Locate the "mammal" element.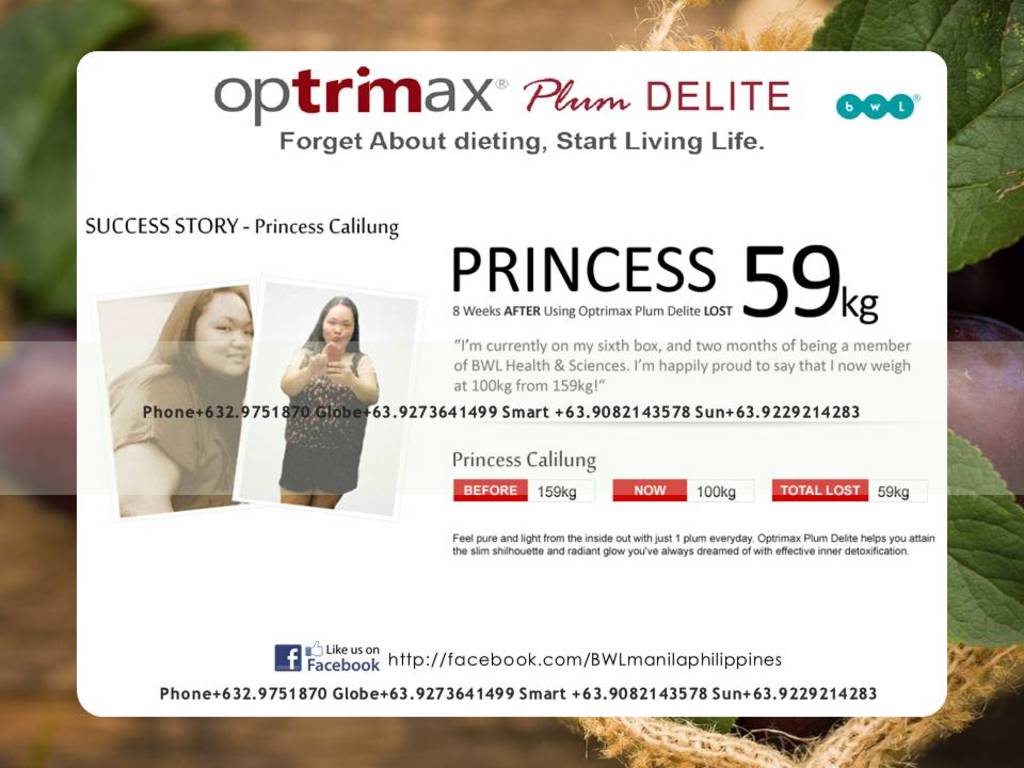
Element bbox: <box>273,292,382,511</box>.
